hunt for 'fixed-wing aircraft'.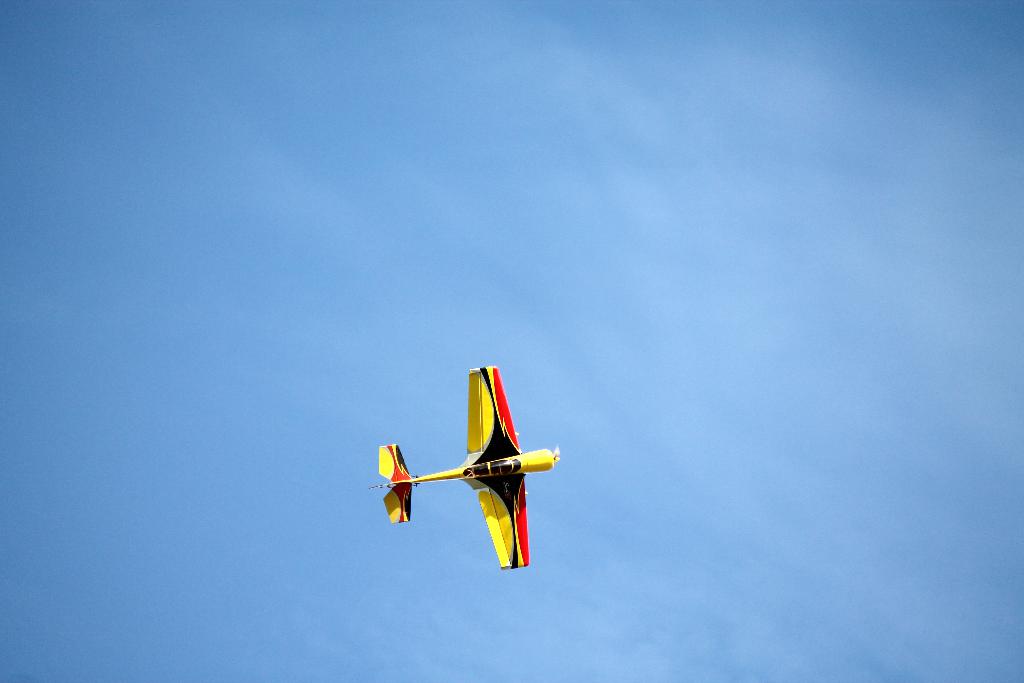
Hunted down at [left=366, top=366, right=576, bottom=573].
